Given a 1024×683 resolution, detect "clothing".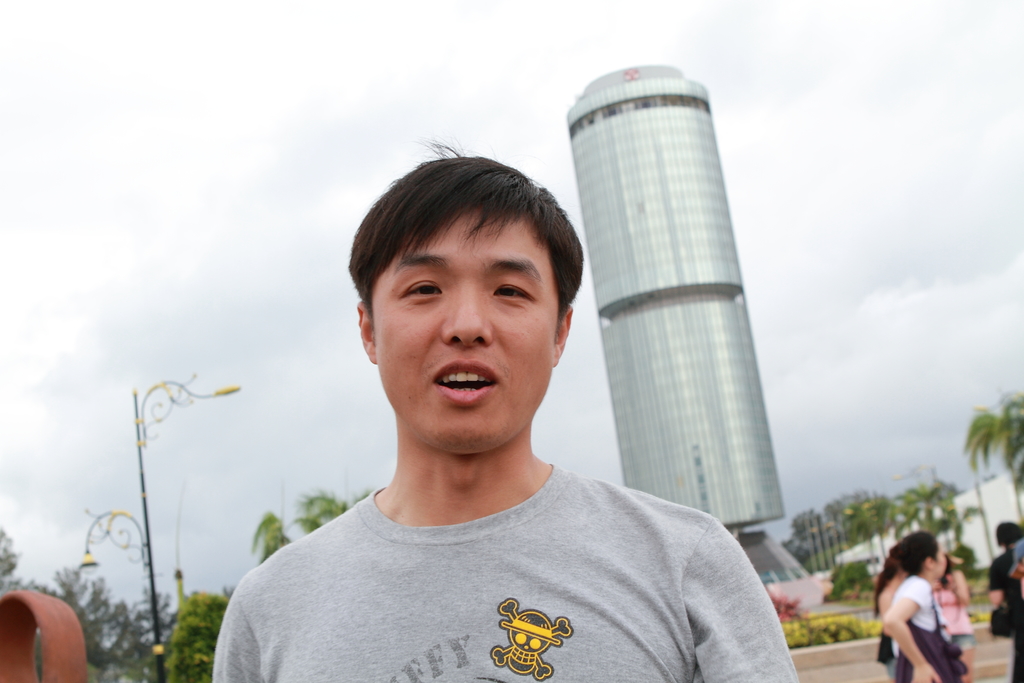
180:409:809:682.
